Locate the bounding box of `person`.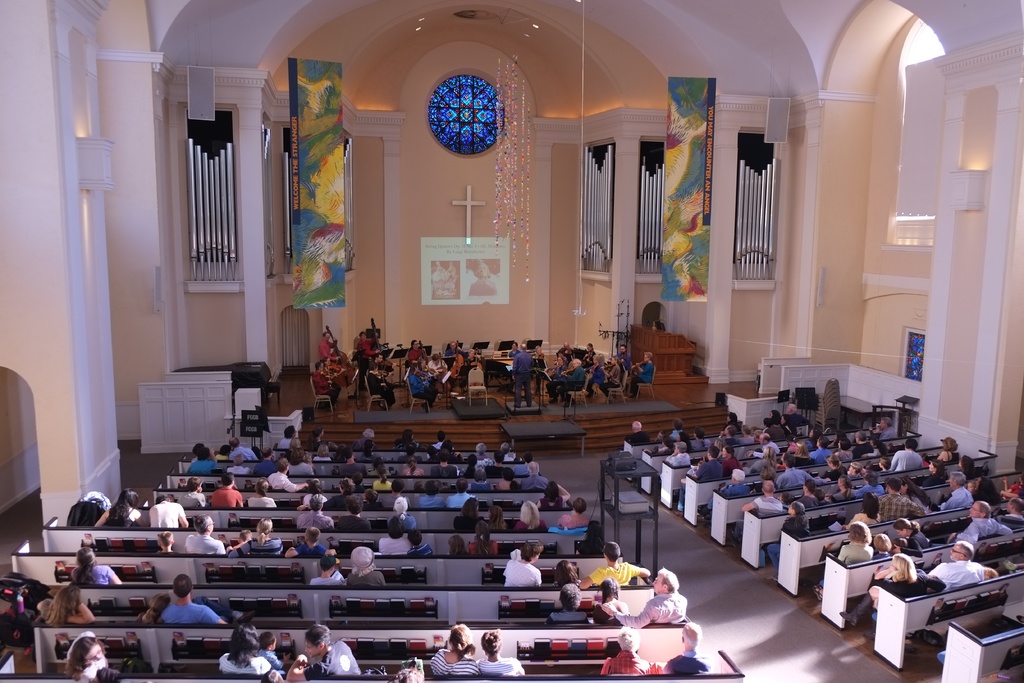
Bounding box: <region>436, 260, 449, 290</region>.
